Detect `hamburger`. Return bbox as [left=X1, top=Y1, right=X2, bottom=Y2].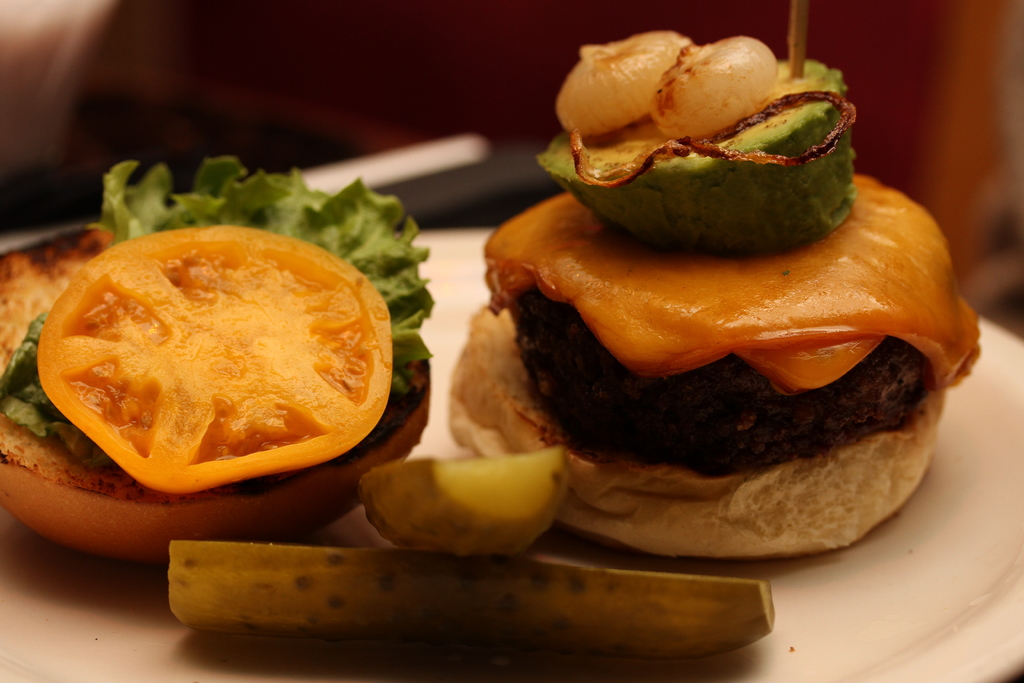
[left=448, top=29, right=981, bottom=554].
